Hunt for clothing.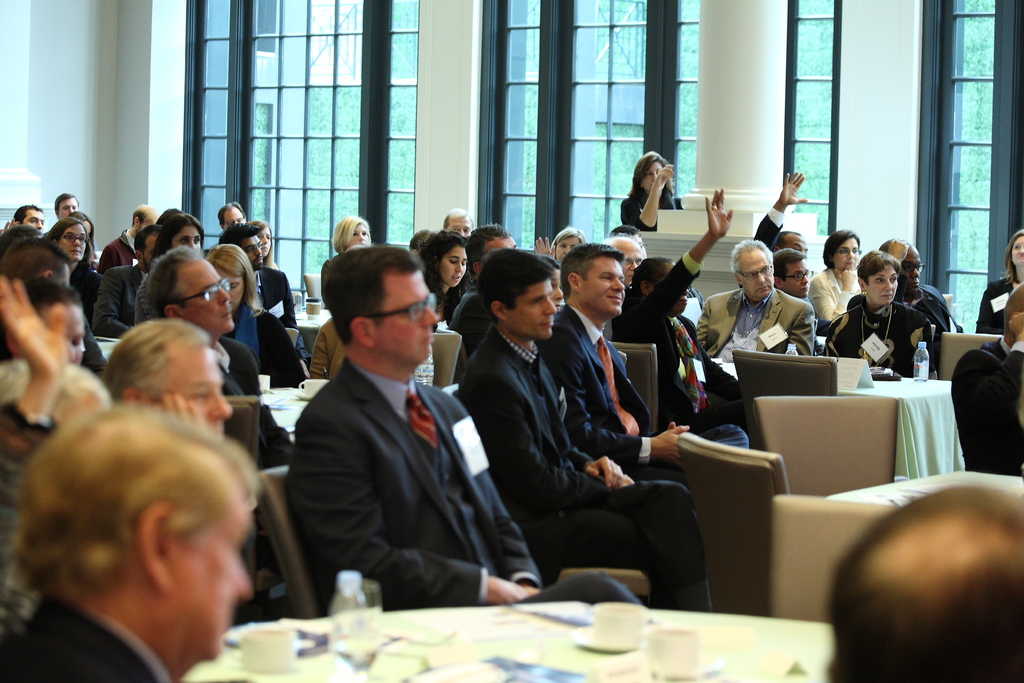
Hunted down at box=[306, 317, 337, 381].
